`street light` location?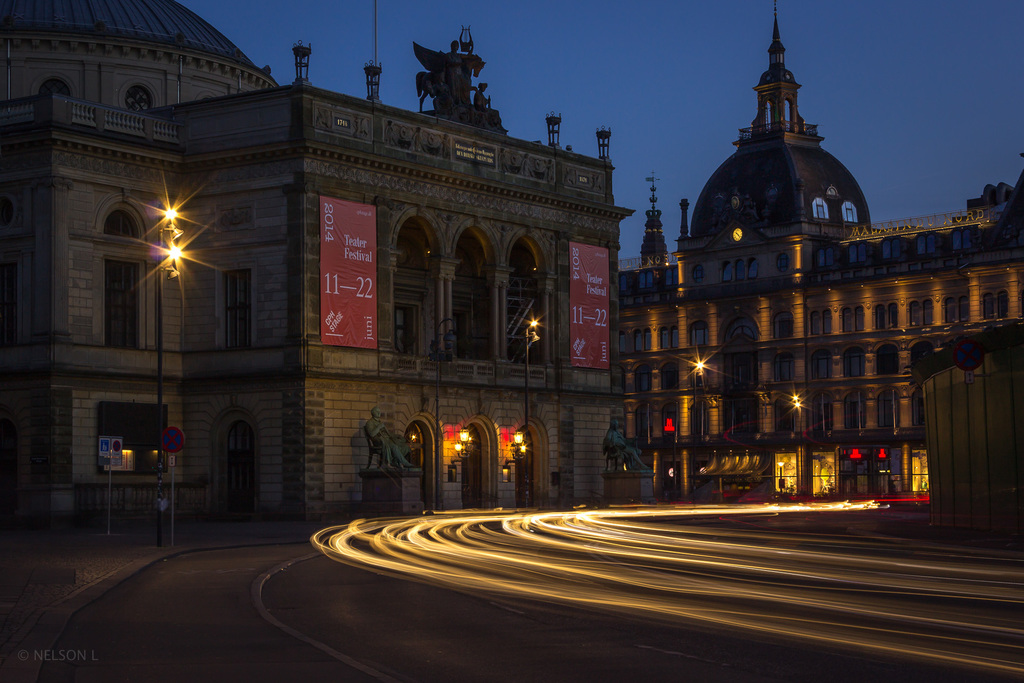
x1=504 y1=431 x2=533 y2=509
